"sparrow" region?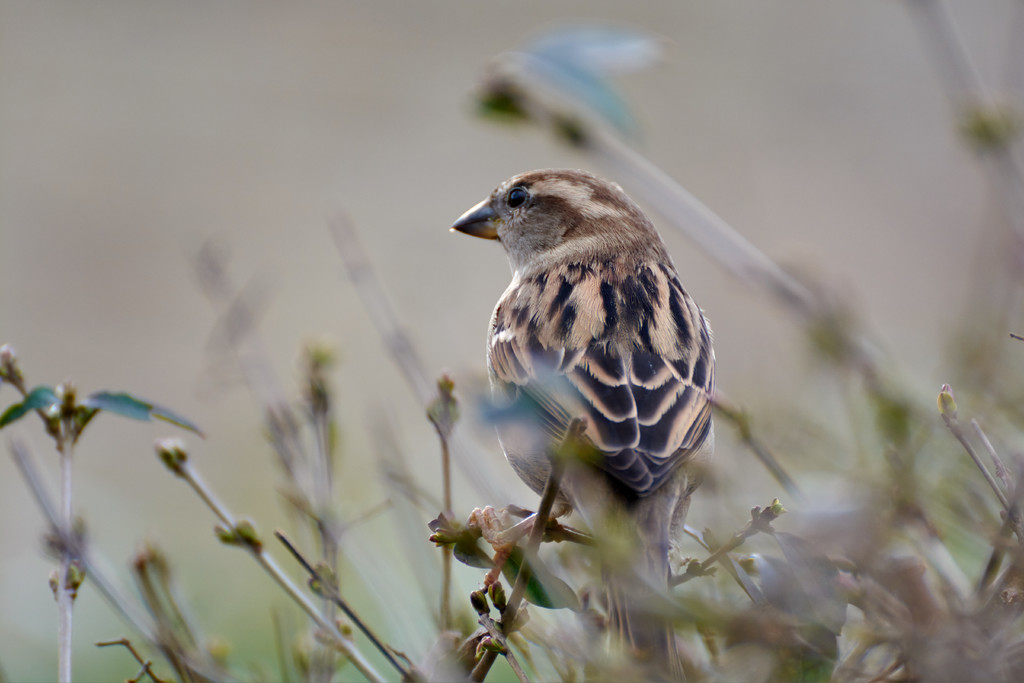
box=[451, 168, 719, 664]
